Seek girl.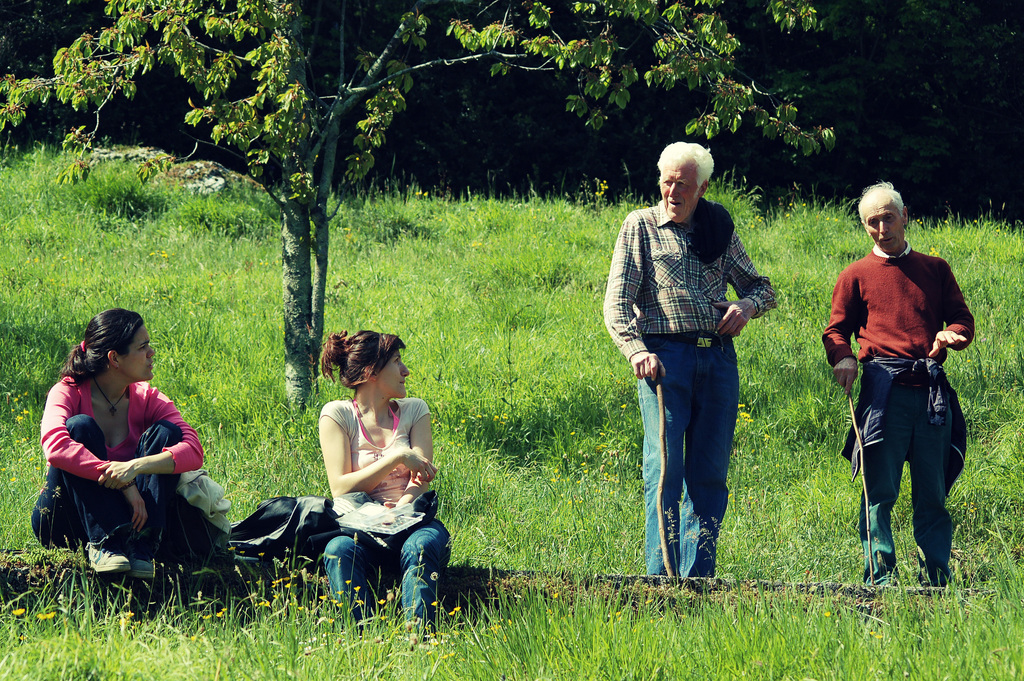
select_region(285, 323, 456, 624).
